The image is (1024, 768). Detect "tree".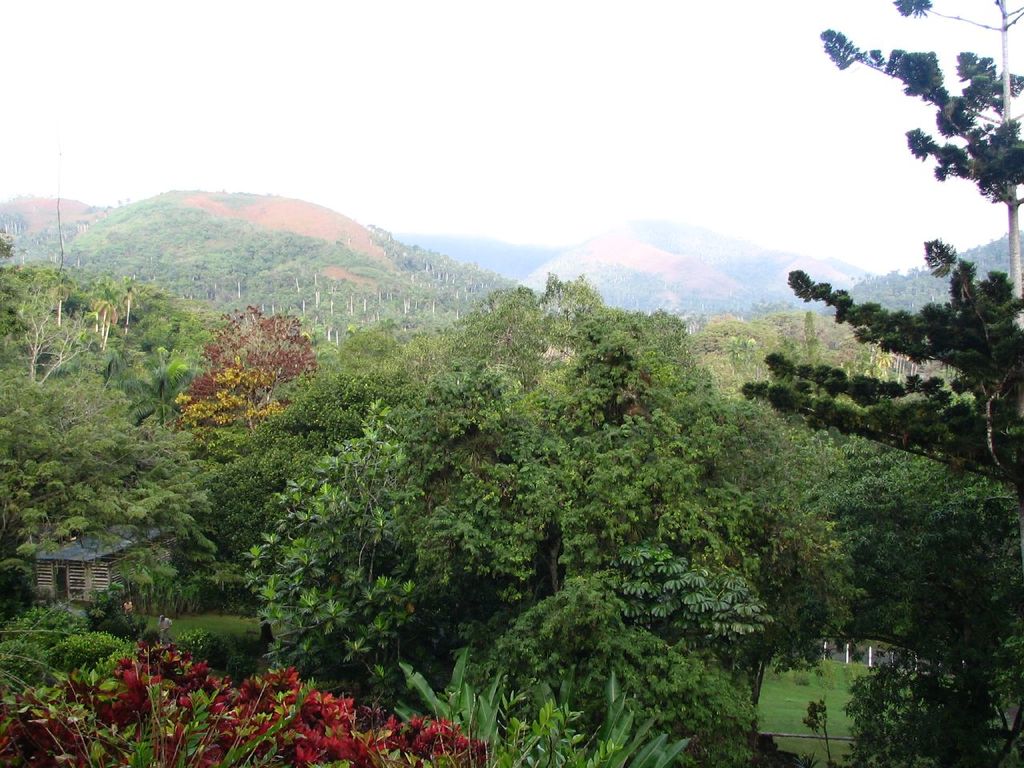
Detection: 409/357/766/710.
